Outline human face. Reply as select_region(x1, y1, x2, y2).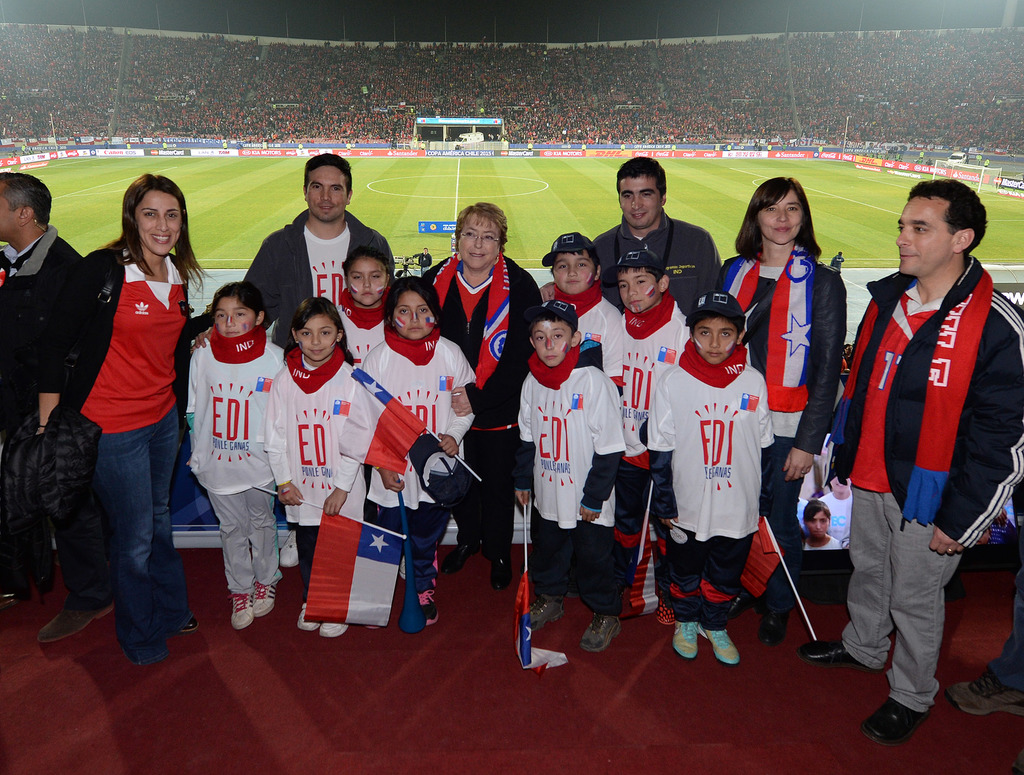
select_region(618, 179, 657, 228).
